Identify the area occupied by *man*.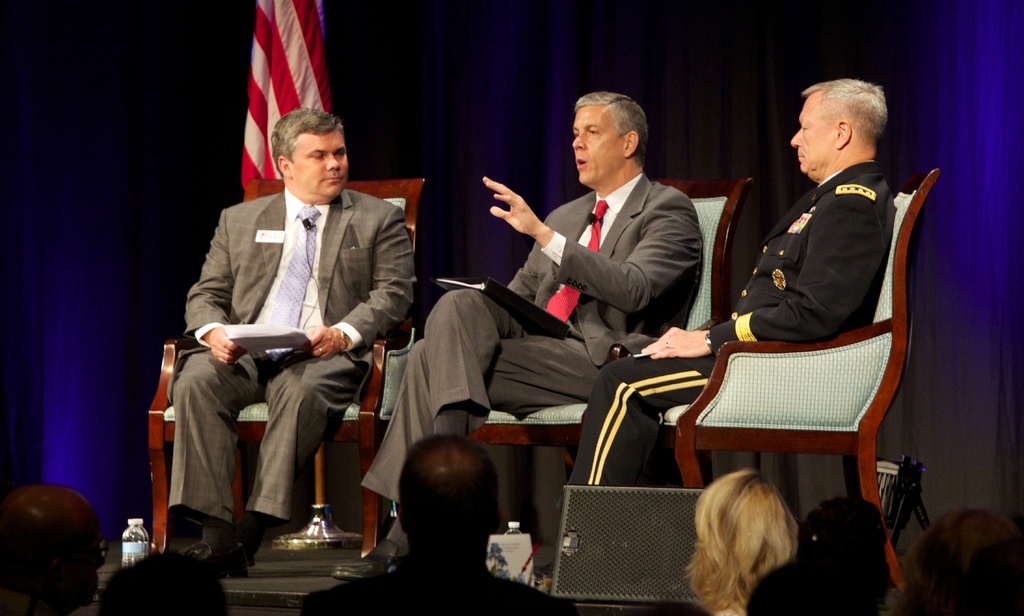
Area: bbox(308, 433, 586, 615).
